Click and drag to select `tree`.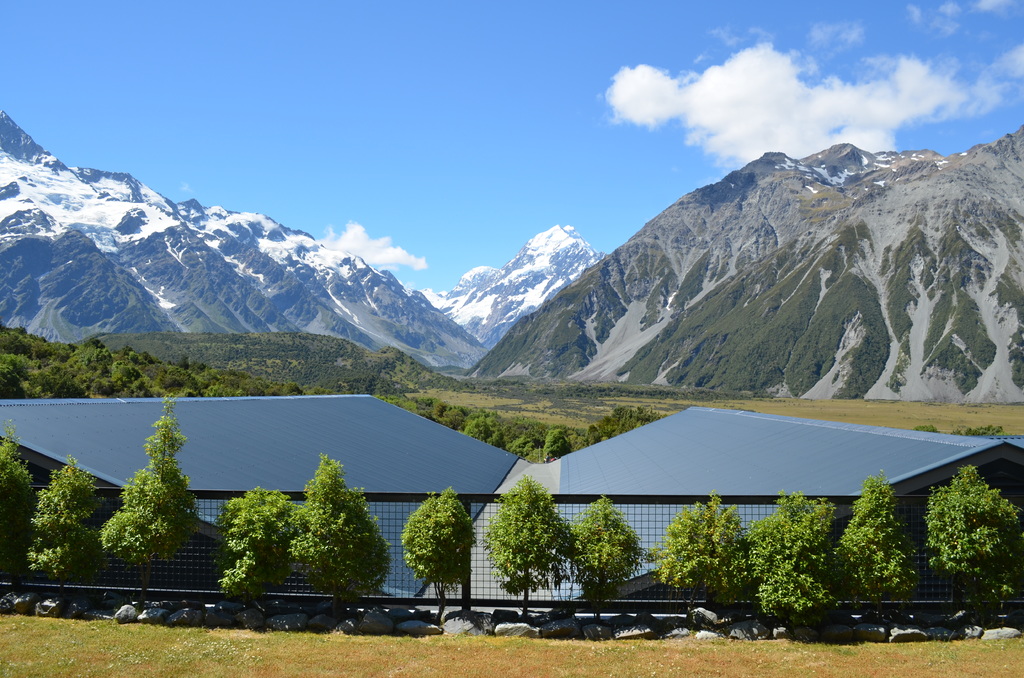
Selection: <bbox>563, 490, 653, 622</bbox>.
